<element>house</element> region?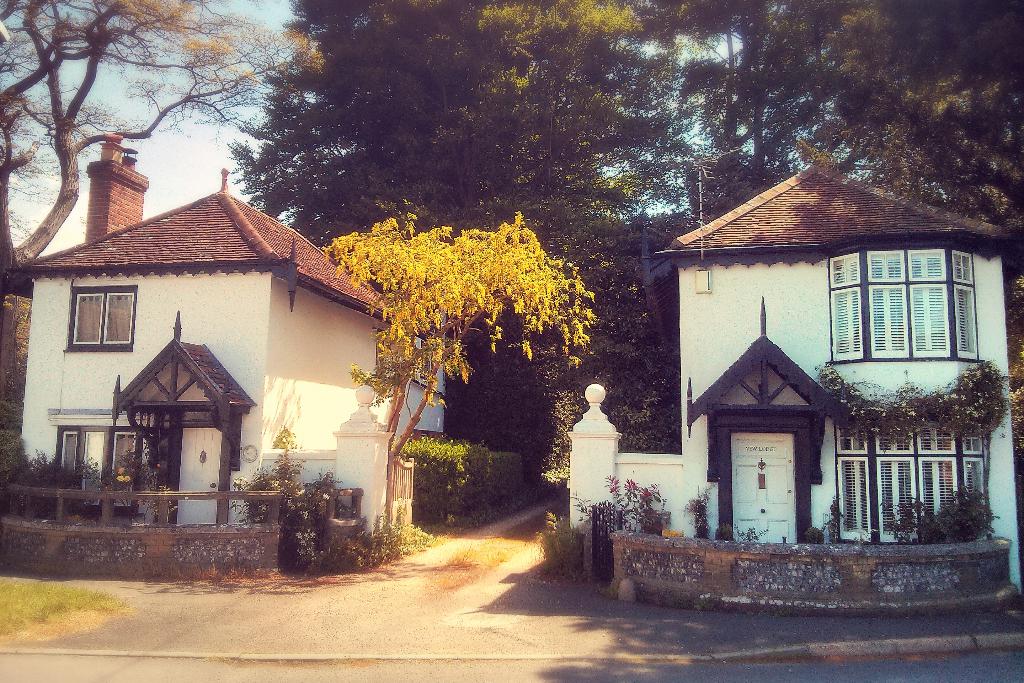
x1=649 y1=161 x2=1021 y2=593
